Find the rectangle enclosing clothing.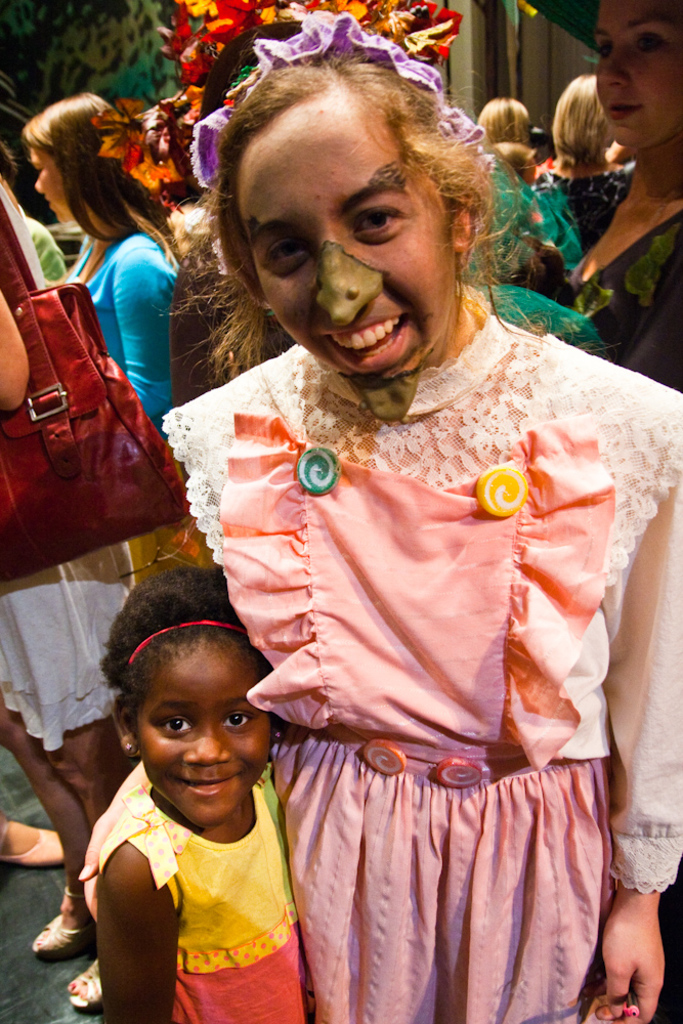
box=[57, 231, 199, 437].
